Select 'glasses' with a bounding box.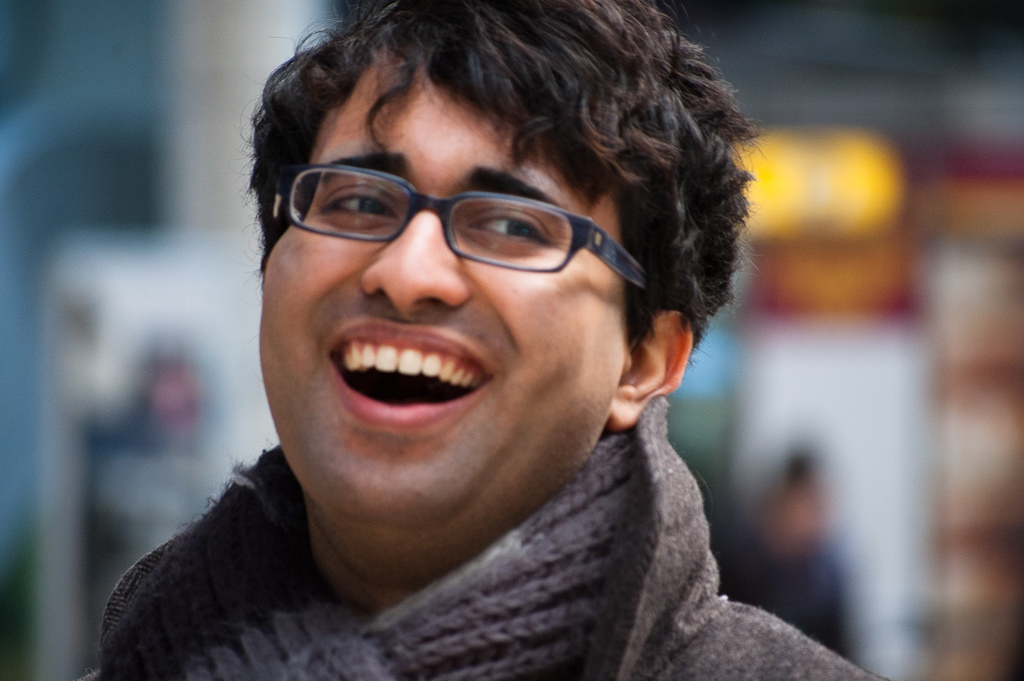
[x1=263, y1=154, x2=642, y2=275].
